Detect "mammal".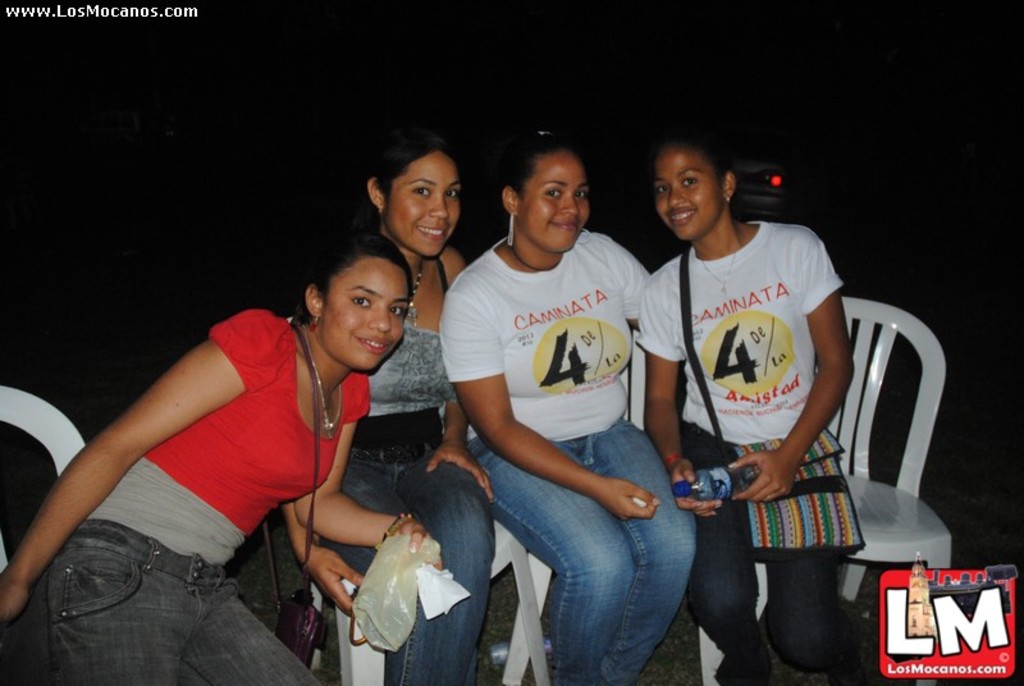
Detected at <box>438,128,696,685</box>.
